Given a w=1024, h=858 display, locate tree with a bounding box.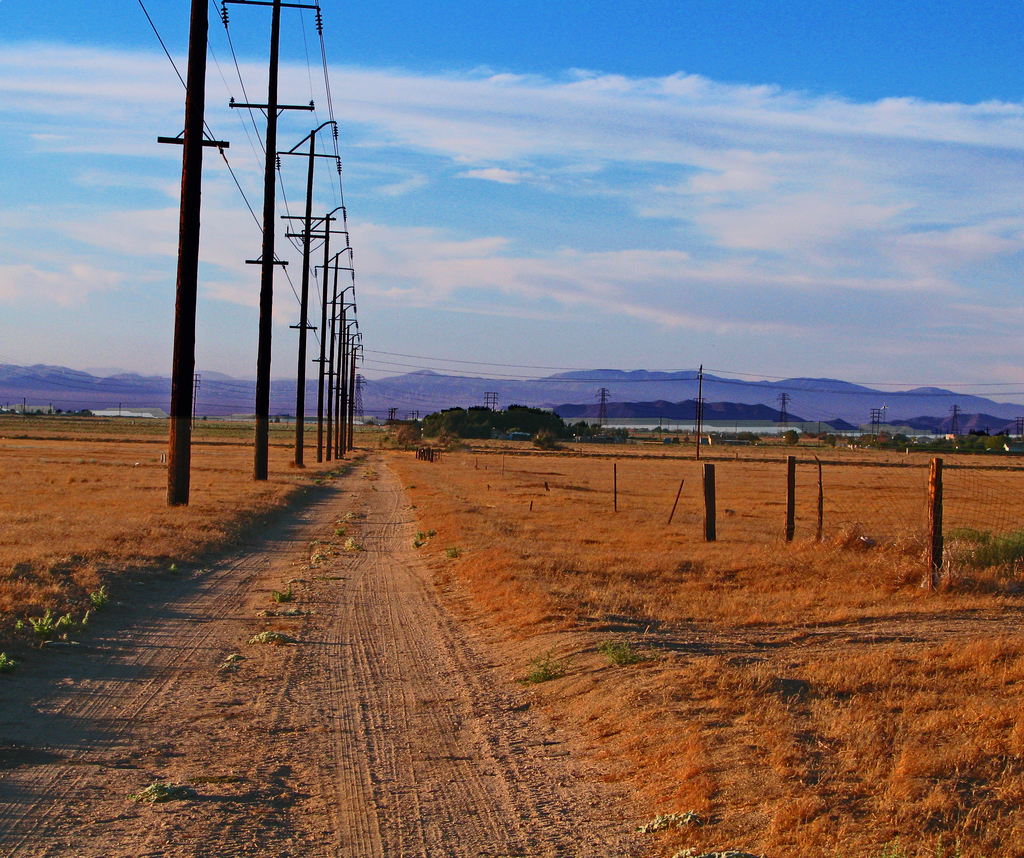
Located: x1=54 y1=407 x2=61 y2=415.
